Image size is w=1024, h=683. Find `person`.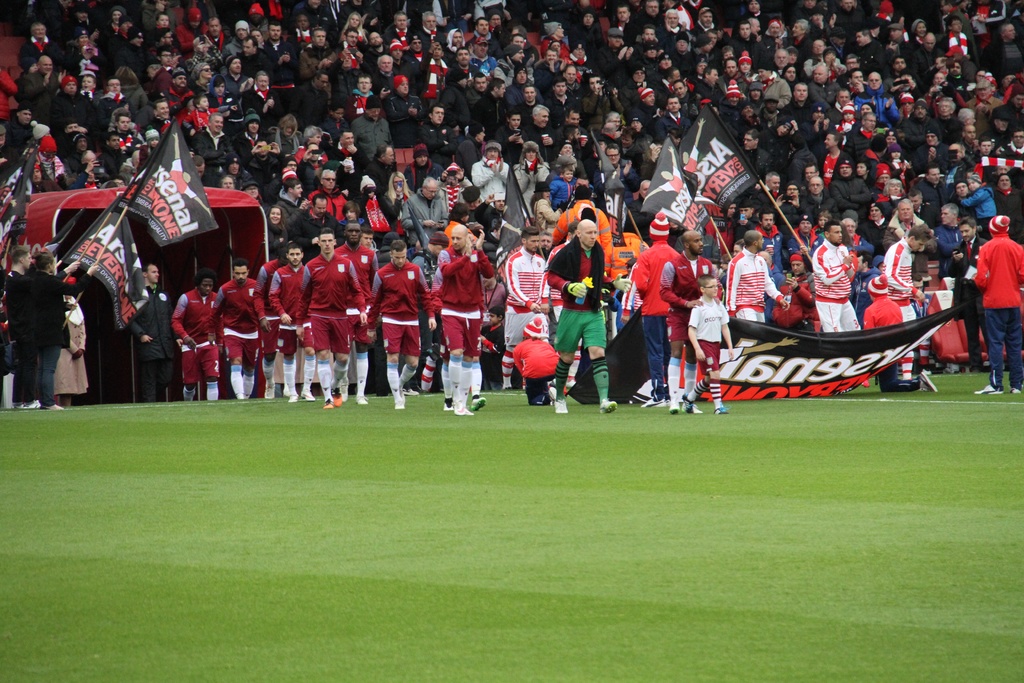
[left=2, top=247, right=39, bottom=409].
